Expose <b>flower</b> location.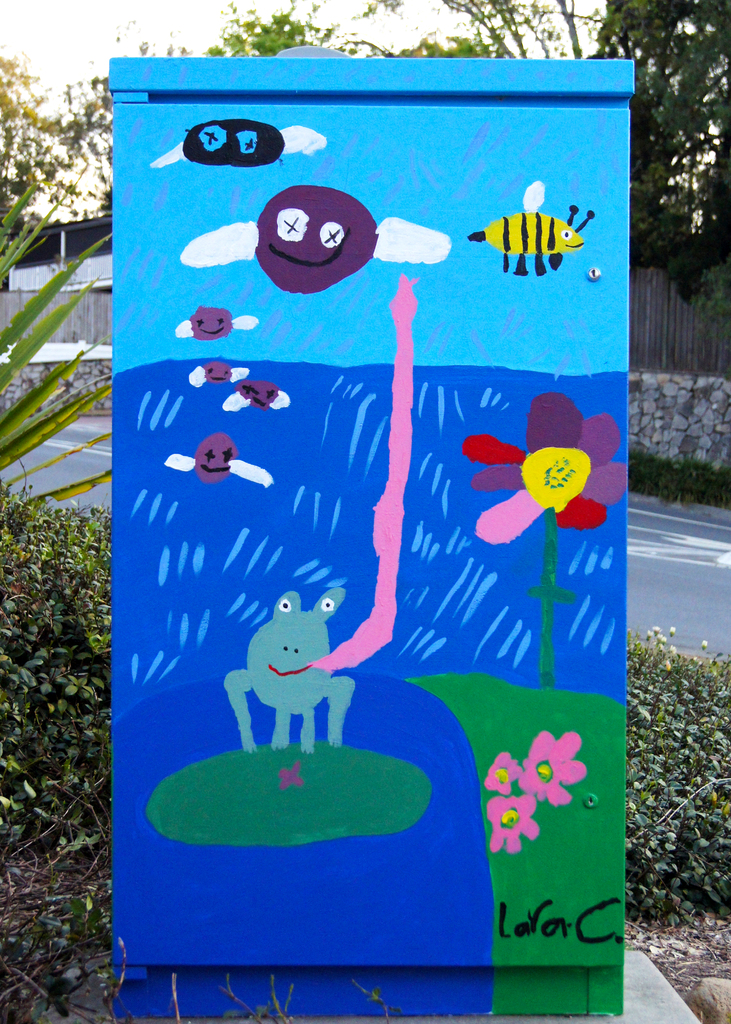
Exposed at (647,630,654,640).
